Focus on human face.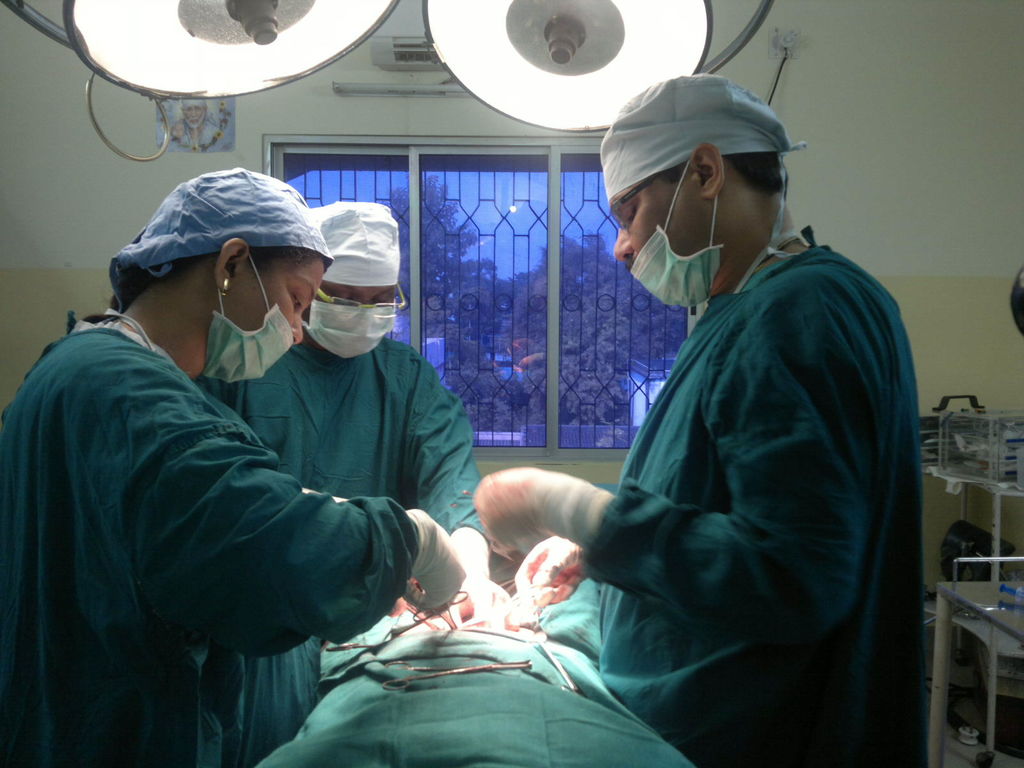
Focused at 314 290 397 354.
